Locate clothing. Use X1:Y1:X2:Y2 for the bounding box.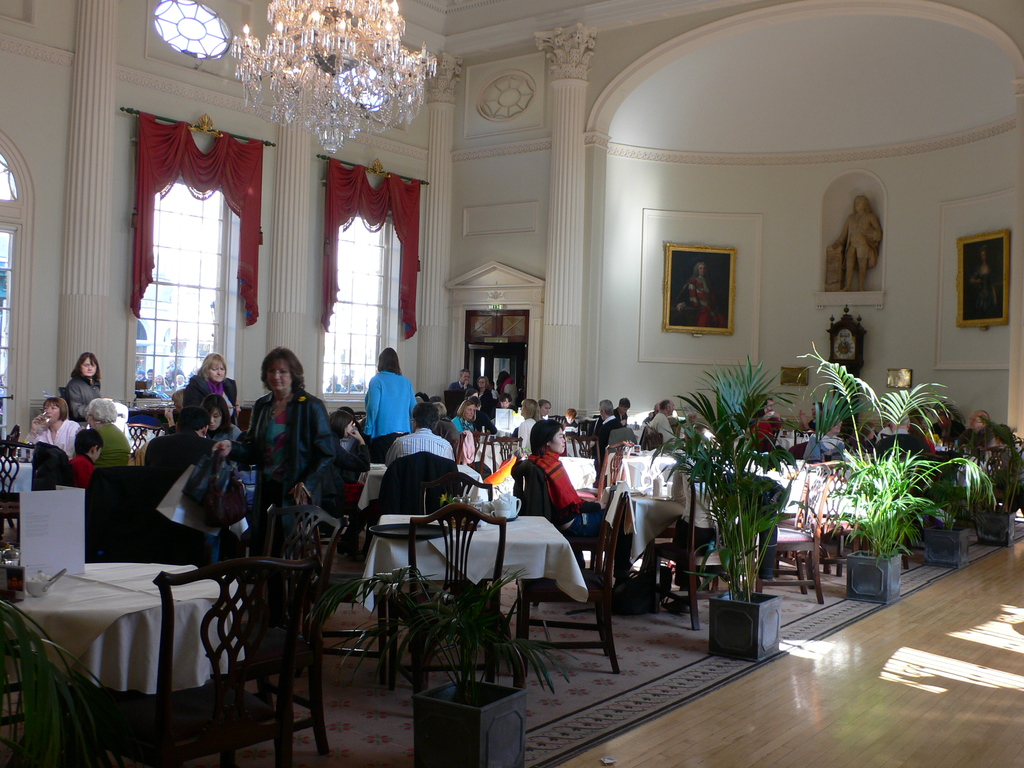
76:441:93:482.
